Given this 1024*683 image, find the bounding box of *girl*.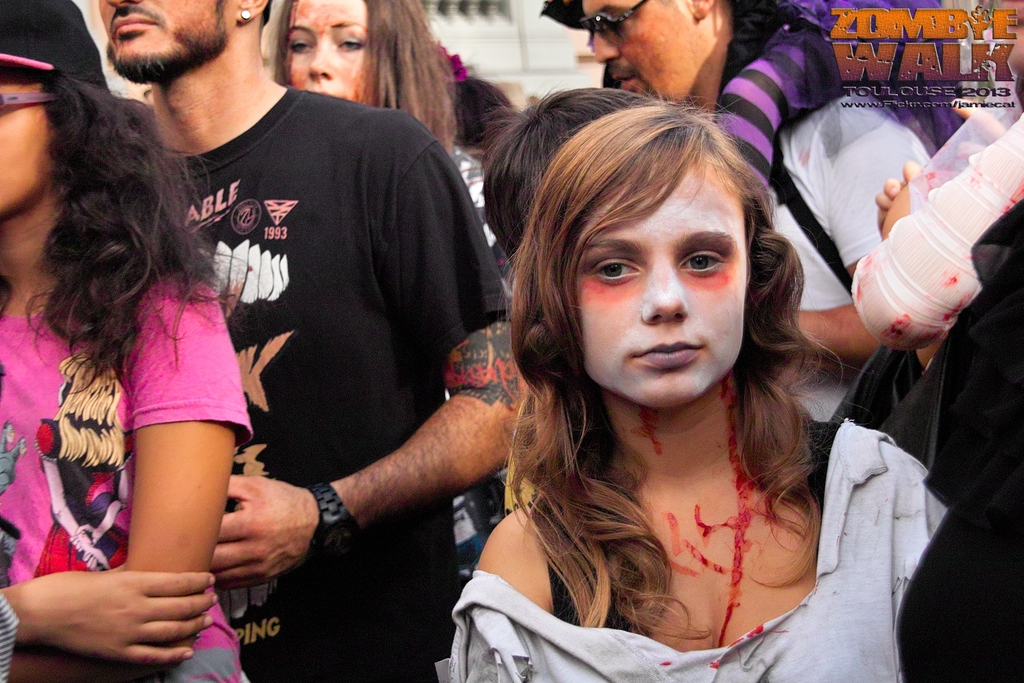
{"x1": 0, "y1": 0, "x2": 270, "y2": 682}.
